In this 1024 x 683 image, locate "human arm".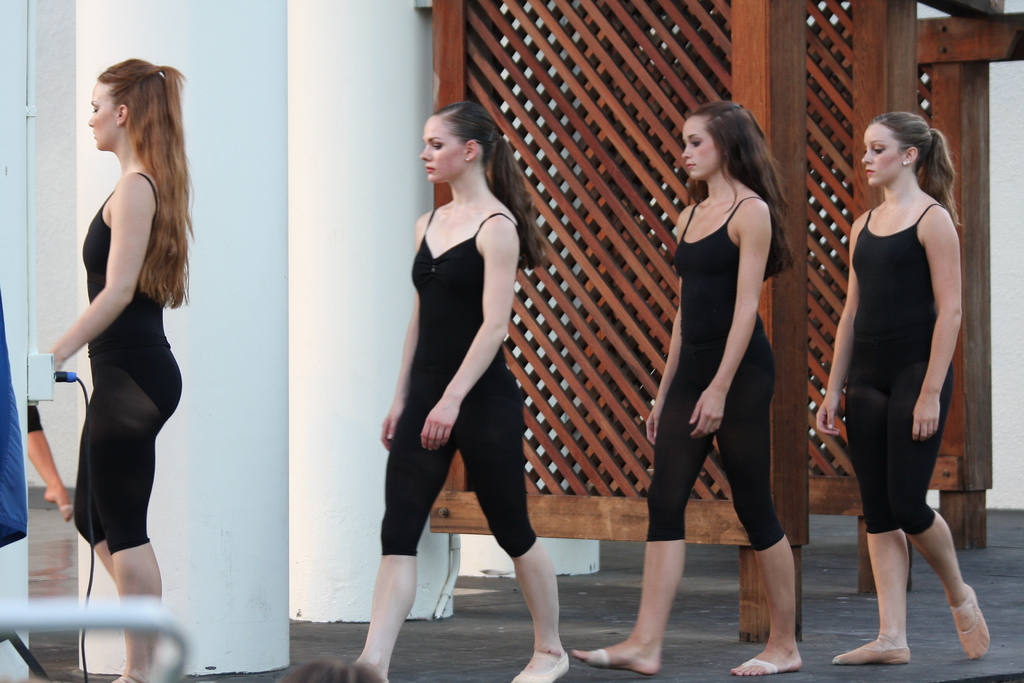
Bounding box: locate(52, 231, 118, 366).
